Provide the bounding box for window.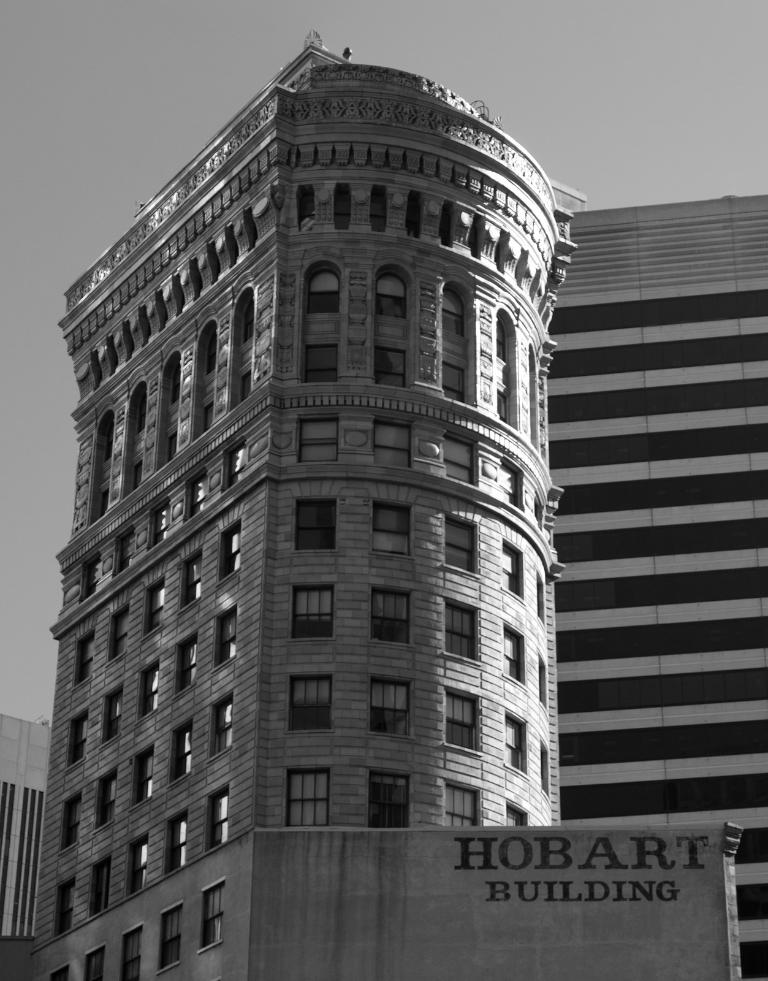
Rect(285, 770, 330, 833).
